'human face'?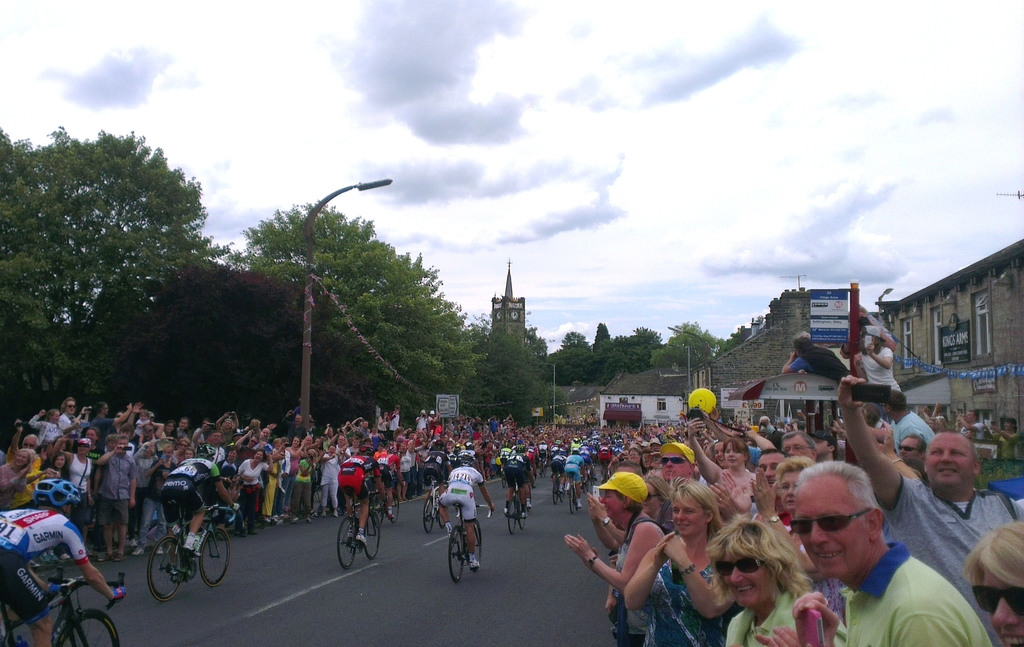
<region>899, 438, 922, 460</region>
